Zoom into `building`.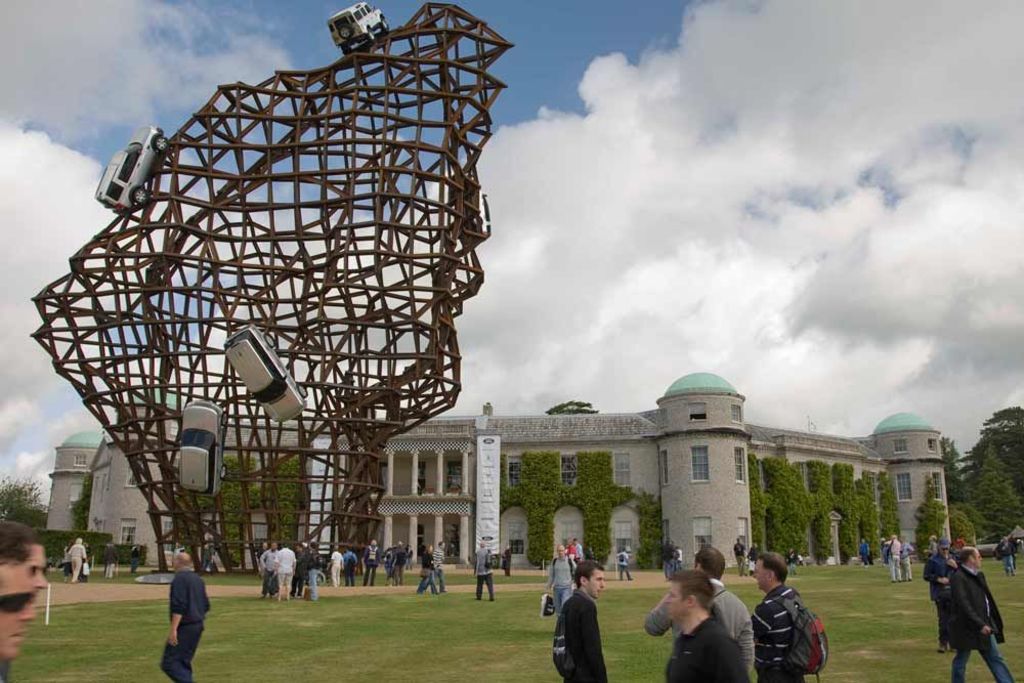
Zoom target: x1=44 y1=371 x2=945 y2=575.
